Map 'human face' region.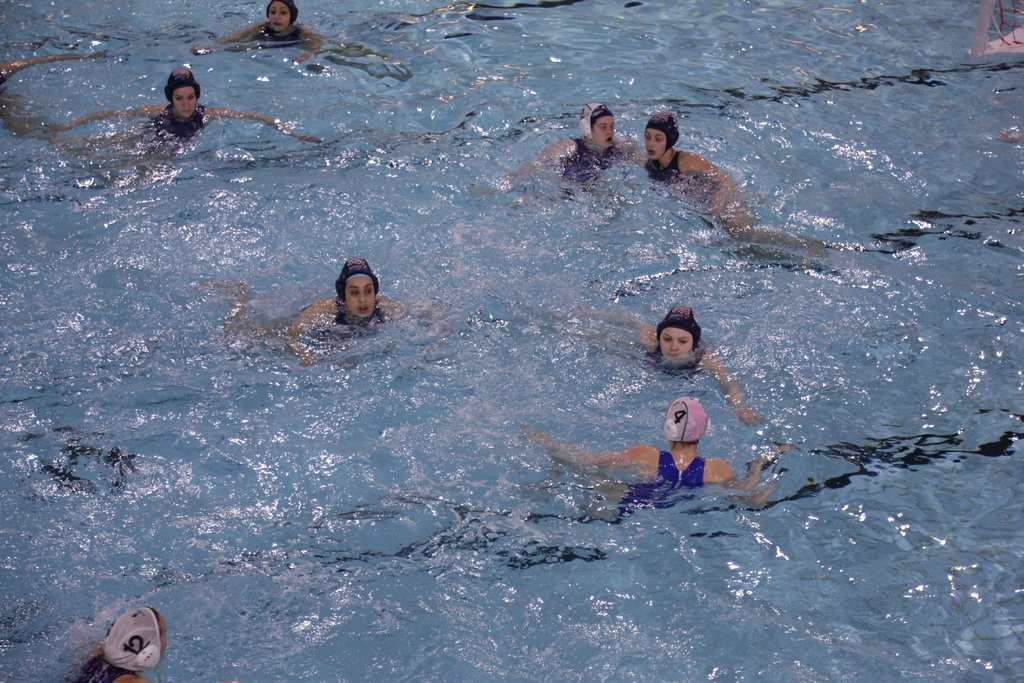
Mapped to <region>645, 129, 666, 159</region>.
